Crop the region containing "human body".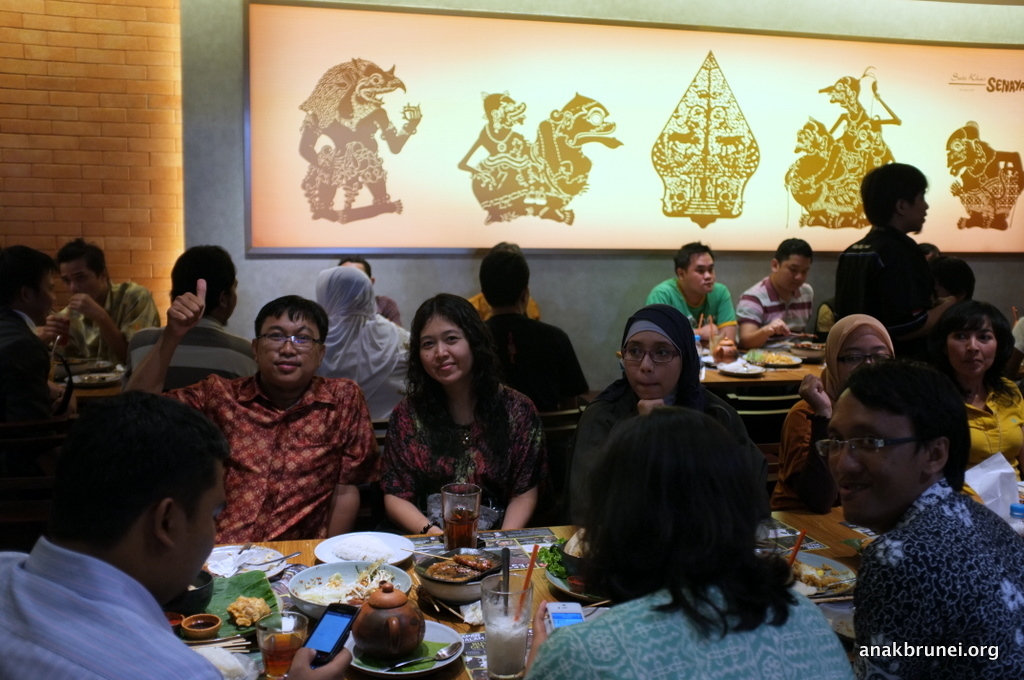
Crop region: {"left": 0, "top": 533, "right": 353, "bottom": 679}.
